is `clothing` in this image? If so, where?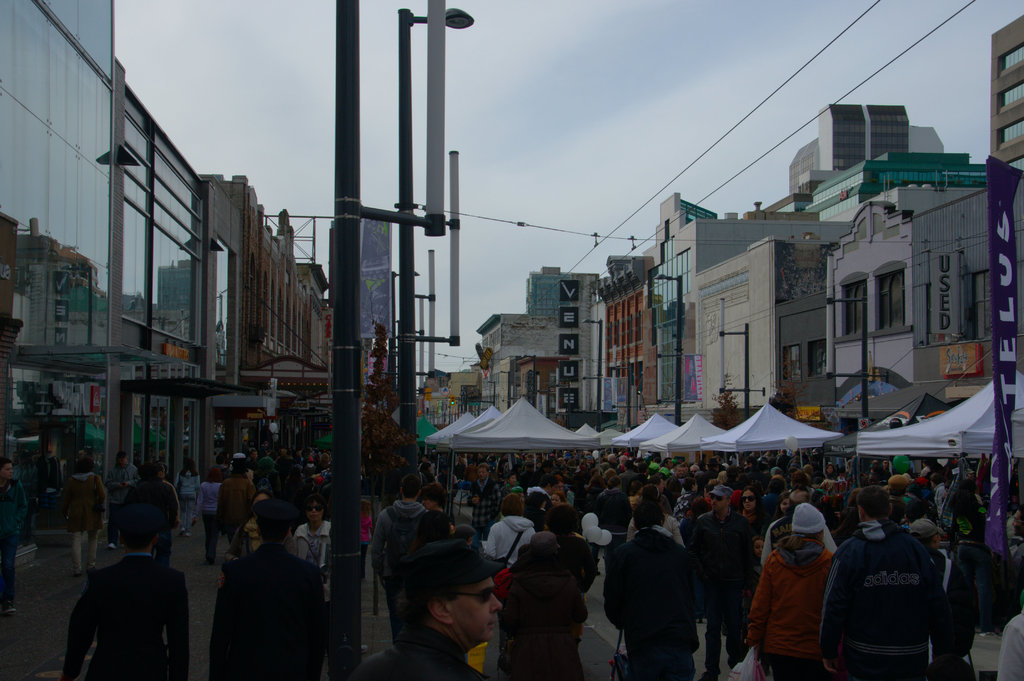
Yes, at locate(213, 457, 259, 543).
